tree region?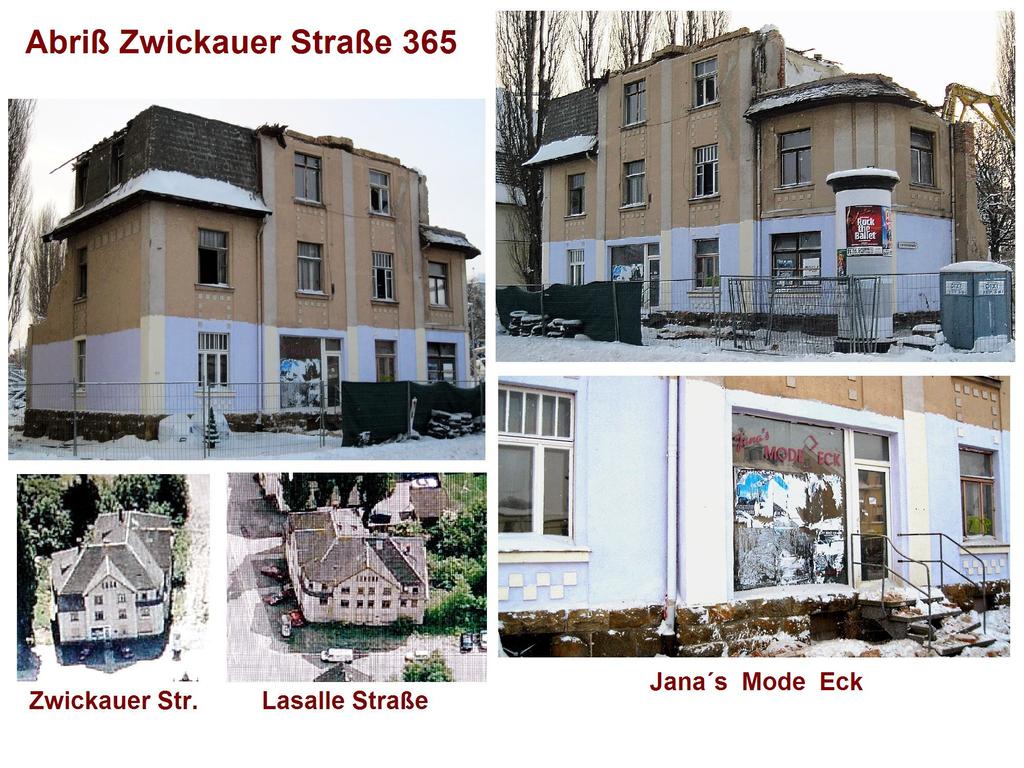
{"left": 429, "top": 550, "right": 484, "bottom": 588}
